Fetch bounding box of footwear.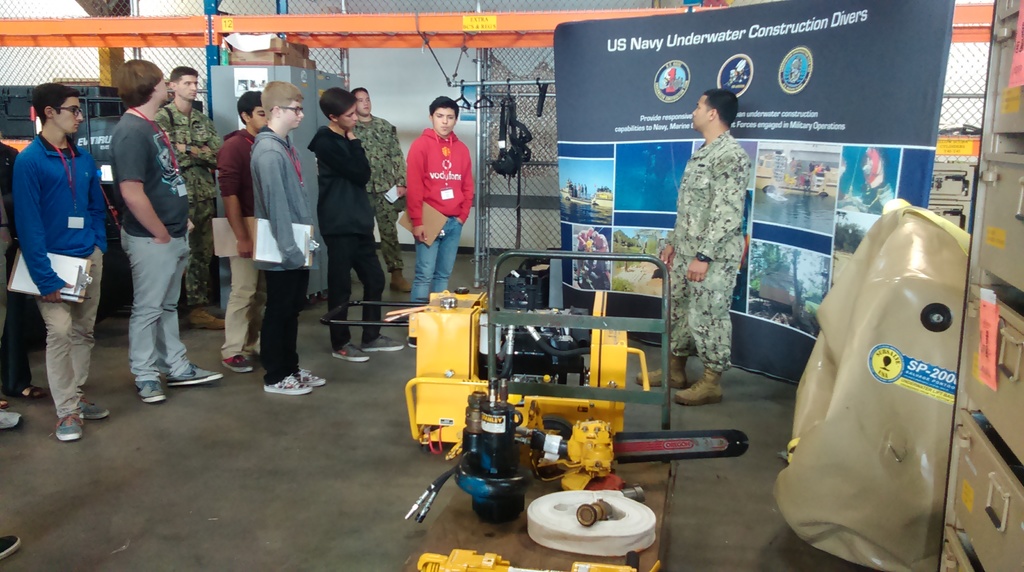
Bbox: box(0, 537, 15, 562).
